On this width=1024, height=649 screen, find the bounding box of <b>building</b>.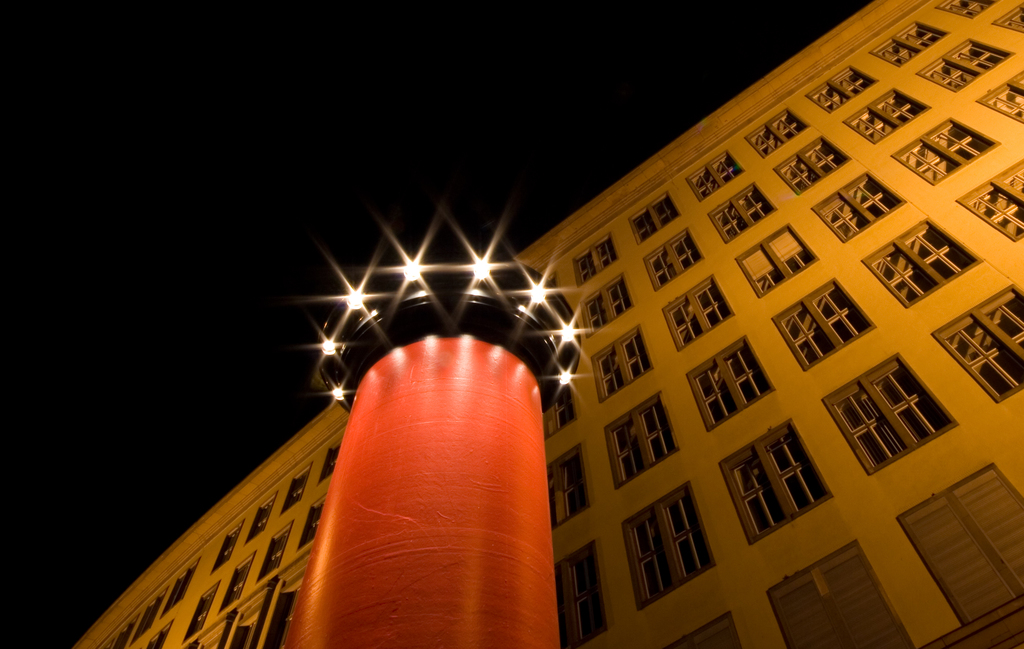
Bounding box: Rect(74, 0, 1023, 648).
